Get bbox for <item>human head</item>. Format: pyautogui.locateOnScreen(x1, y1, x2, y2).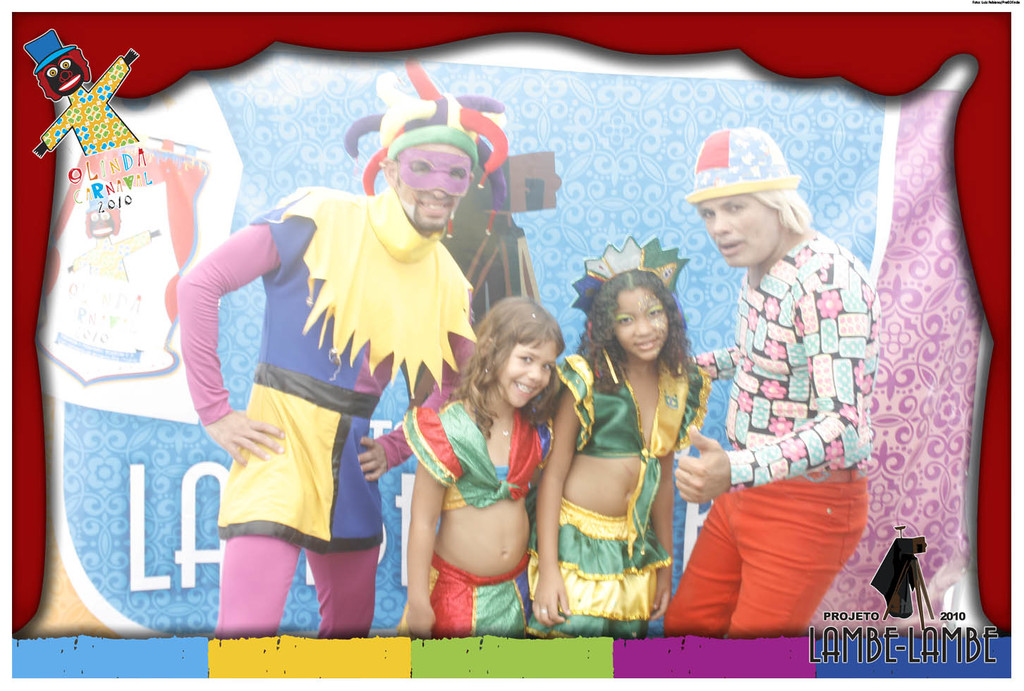
pyautogui.locateOnScreen(686, 129, 803, 262).
